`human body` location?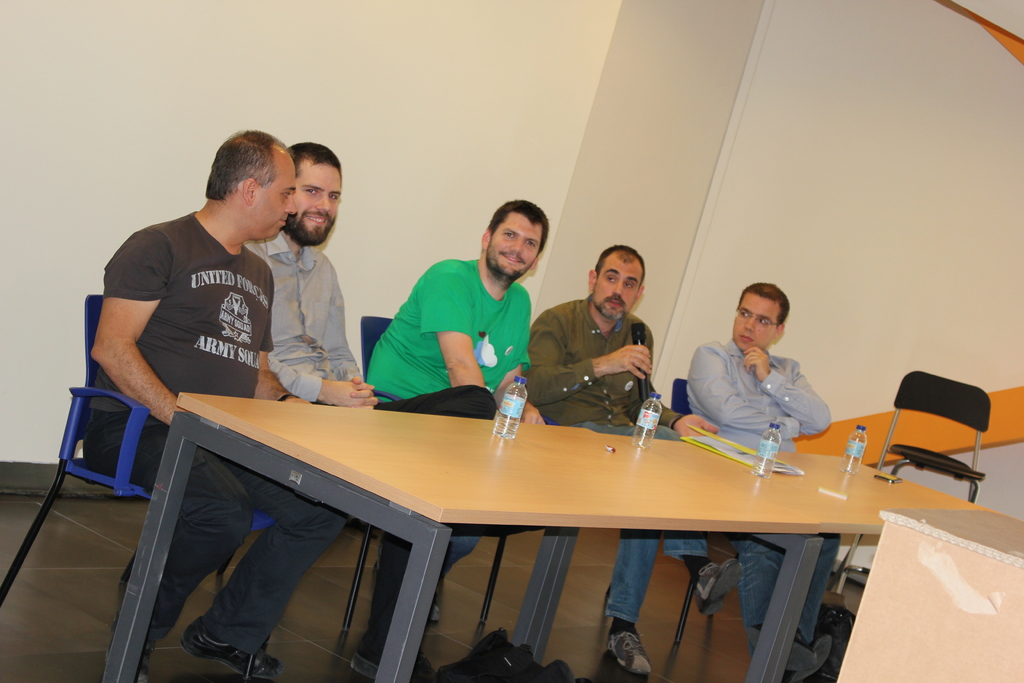
bbox(516, 236, 721, 682)
